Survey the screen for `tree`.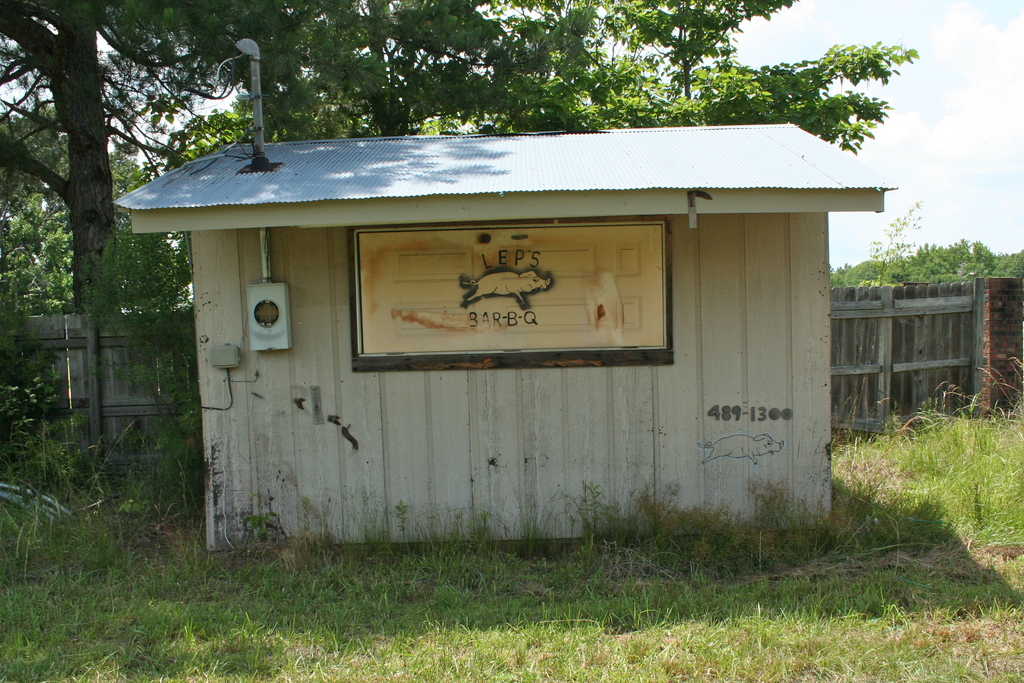
Survey found: <bbox>270, 0, 401, 147</bbox>.
